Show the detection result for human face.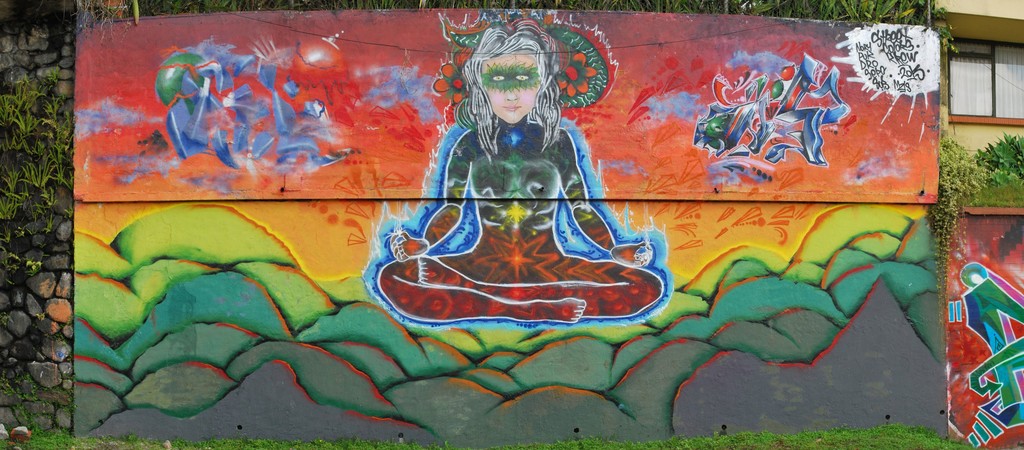
482:52:543:124.
